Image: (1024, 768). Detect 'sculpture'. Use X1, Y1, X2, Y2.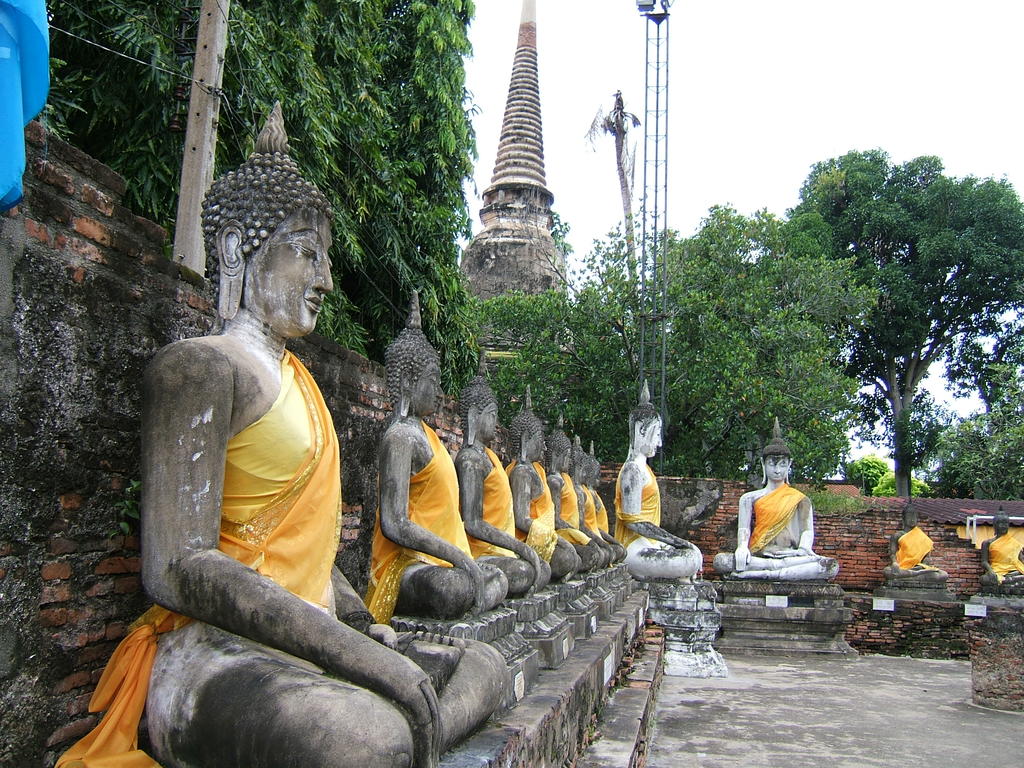
574, 447, 626, 566.
